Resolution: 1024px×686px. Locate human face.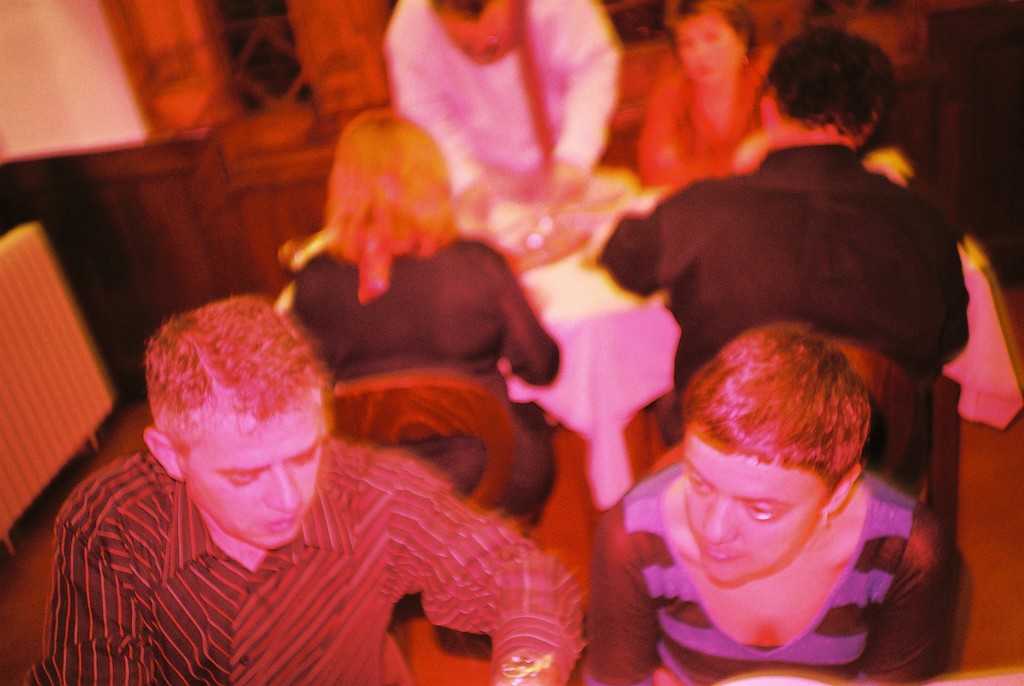
[690,433,825,582].
